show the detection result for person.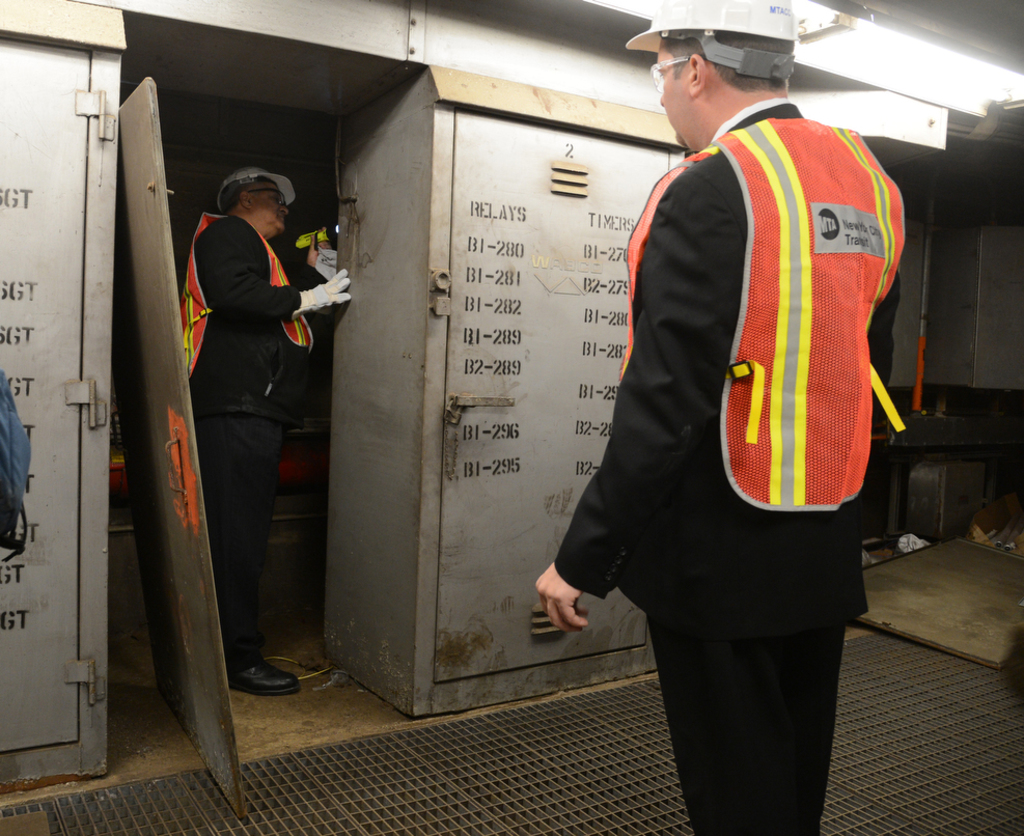
(left=177, top=164, right=348, bottom=689).
